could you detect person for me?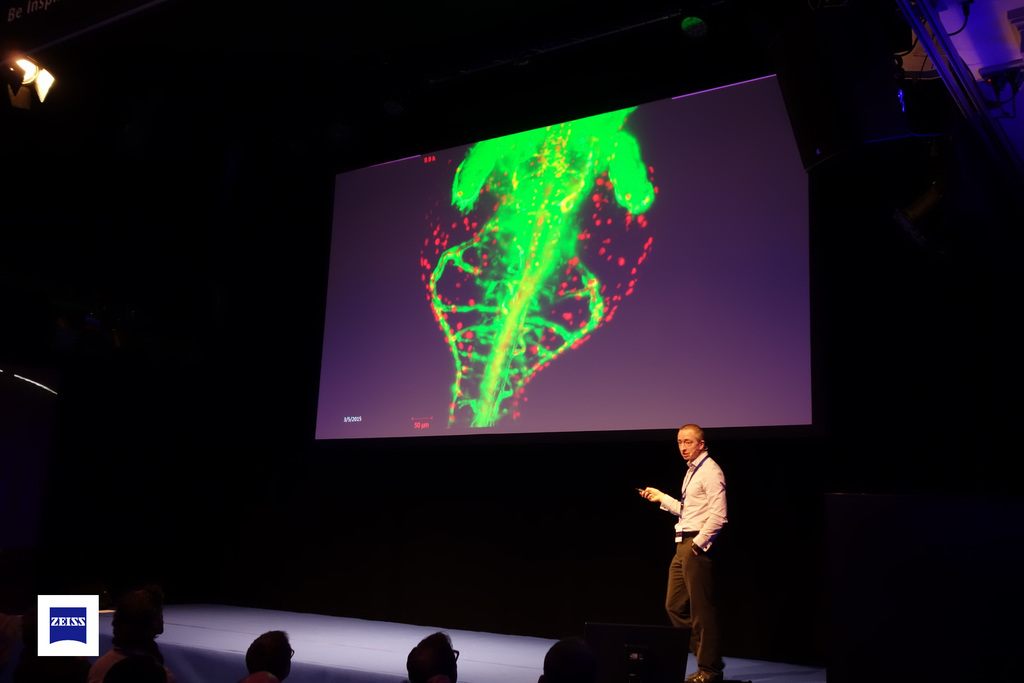
Detection result: <region>402, 630, 457, 682</region>.
